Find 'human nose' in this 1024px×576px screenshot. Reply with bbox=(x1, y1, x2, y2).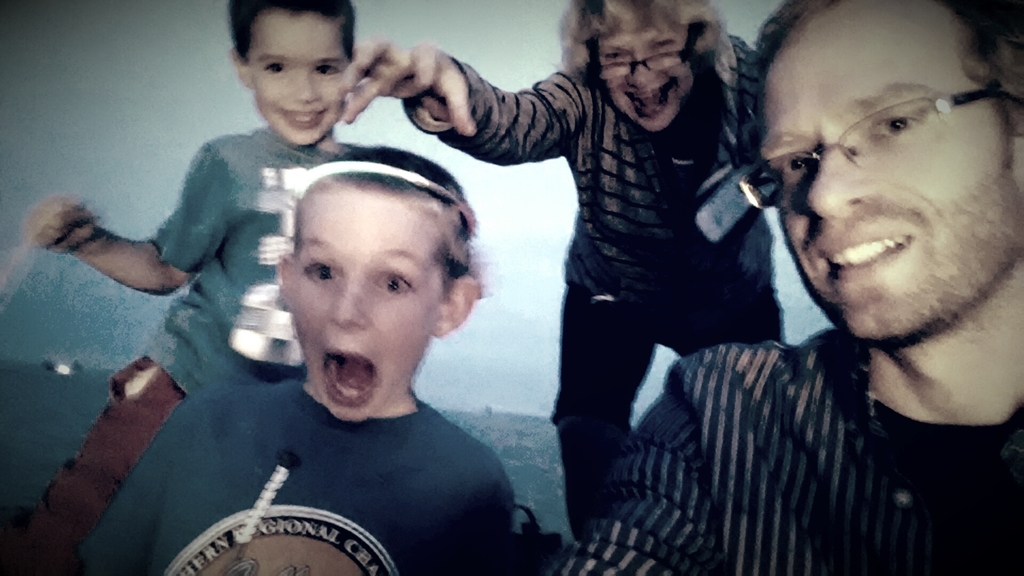
bbox=(330, 276, 369, 324).
